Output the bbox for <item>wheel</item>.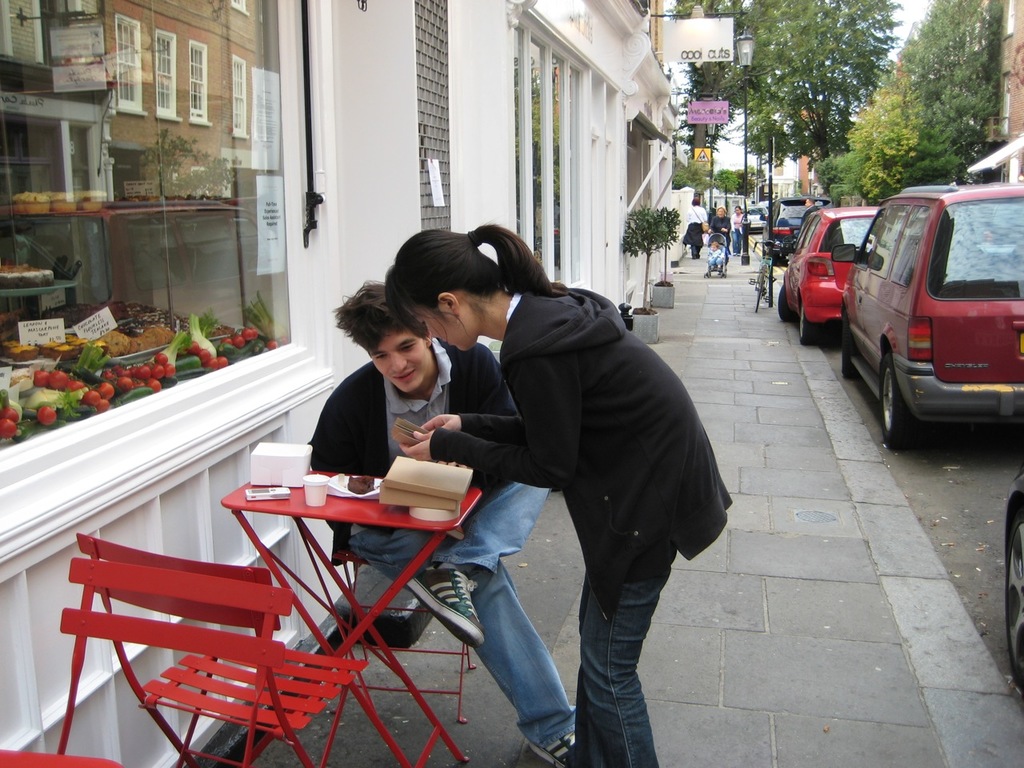
{"x1": 757, "y1": 274, "x2": 765, "y2": 311}.
